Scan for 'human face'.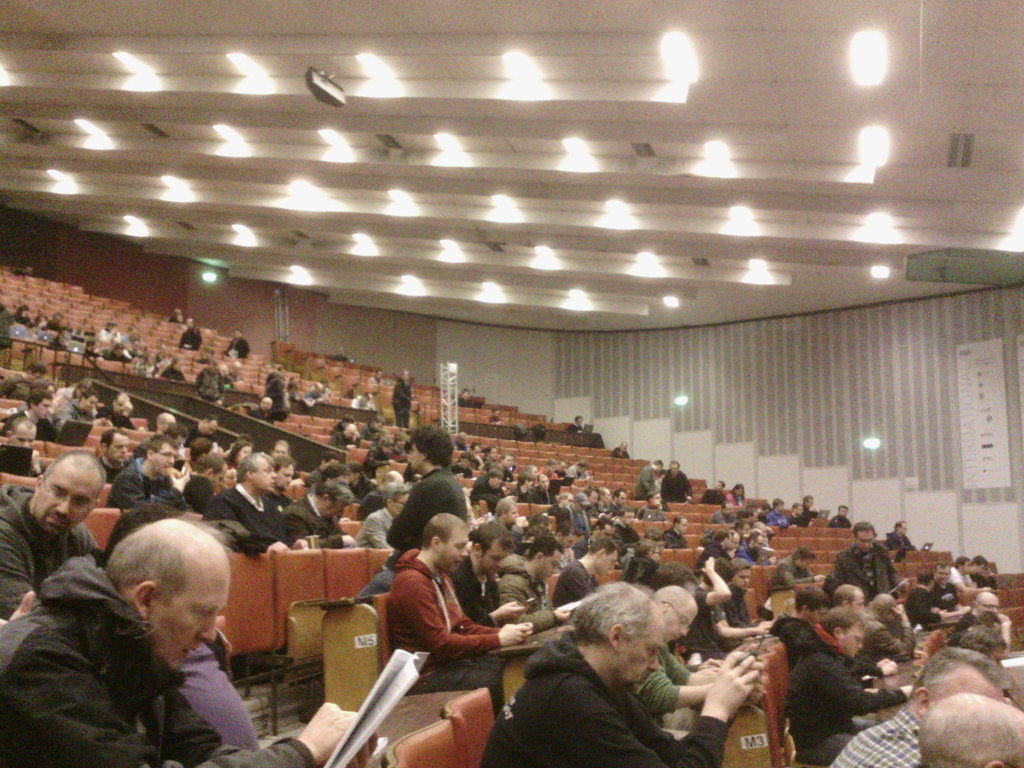
Scan result: <region>729, 566, 753, 590</region>.
